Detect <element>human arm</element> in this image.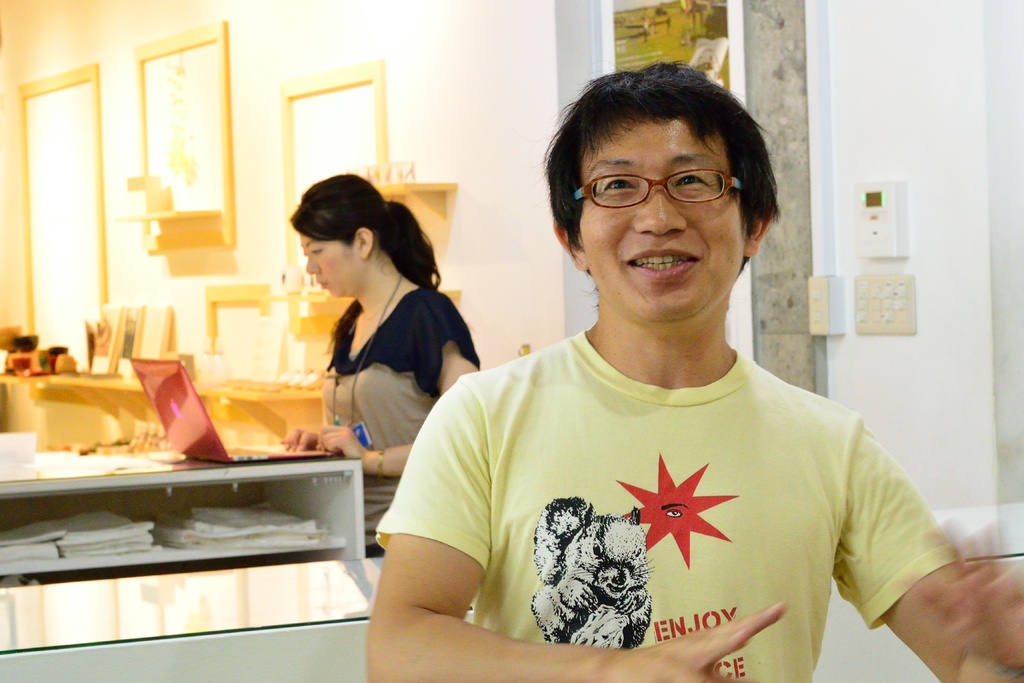
Detection: <box>355,372,786,682</box>.
